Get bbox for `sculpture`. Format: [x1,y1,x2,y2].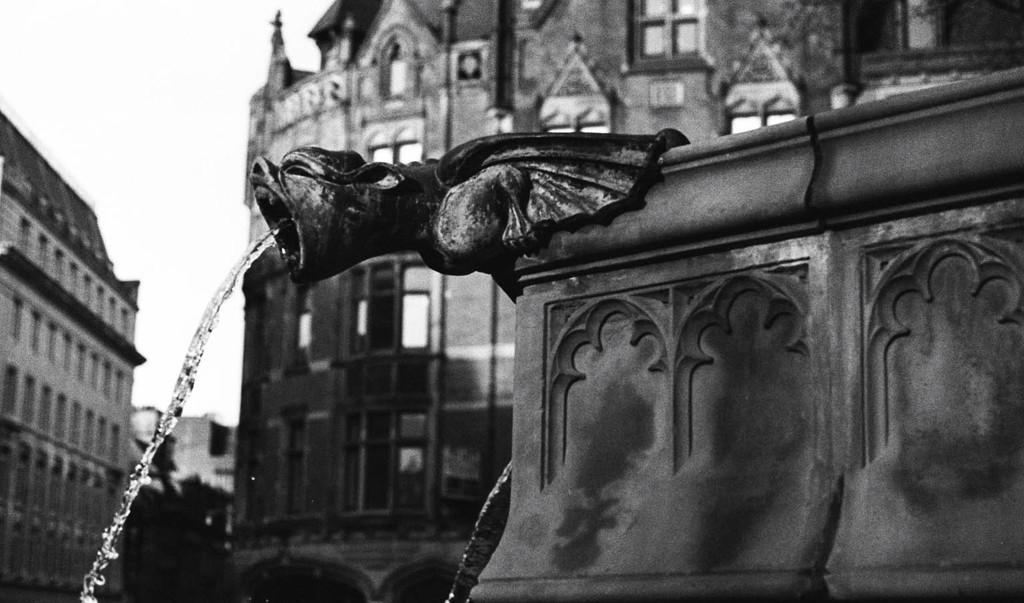
[235,135,688,308].
